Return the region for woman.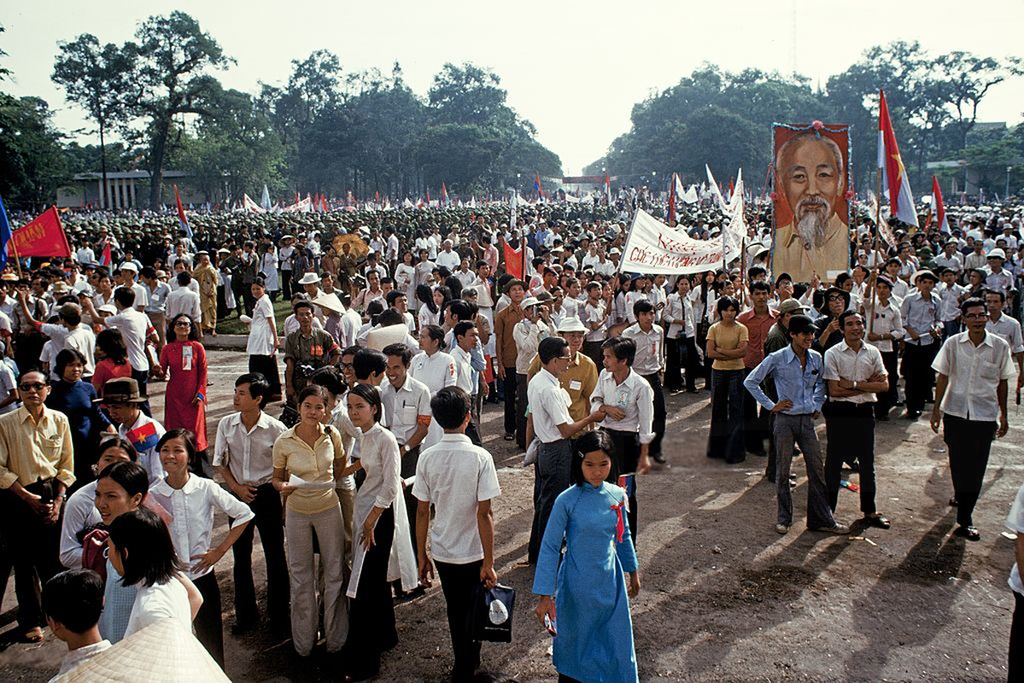
{"x1": 394, "y1": 251, "x2": 418, "y2": 308}.
